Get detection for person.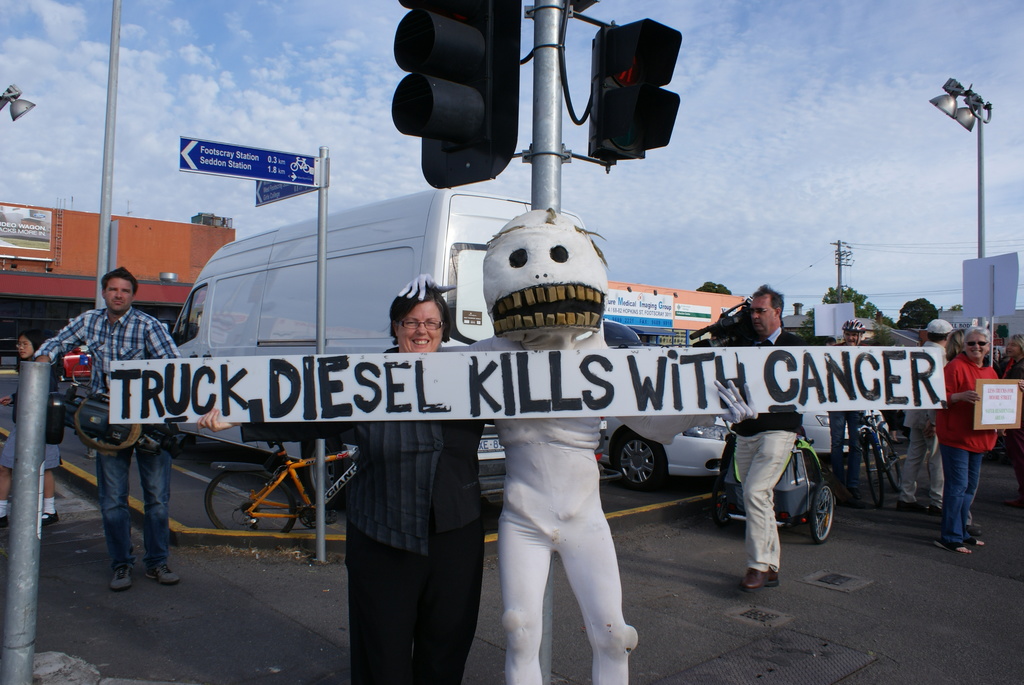
Detection: {"left": 727, "top": 283, "right": 803, "bottom": 590}.
